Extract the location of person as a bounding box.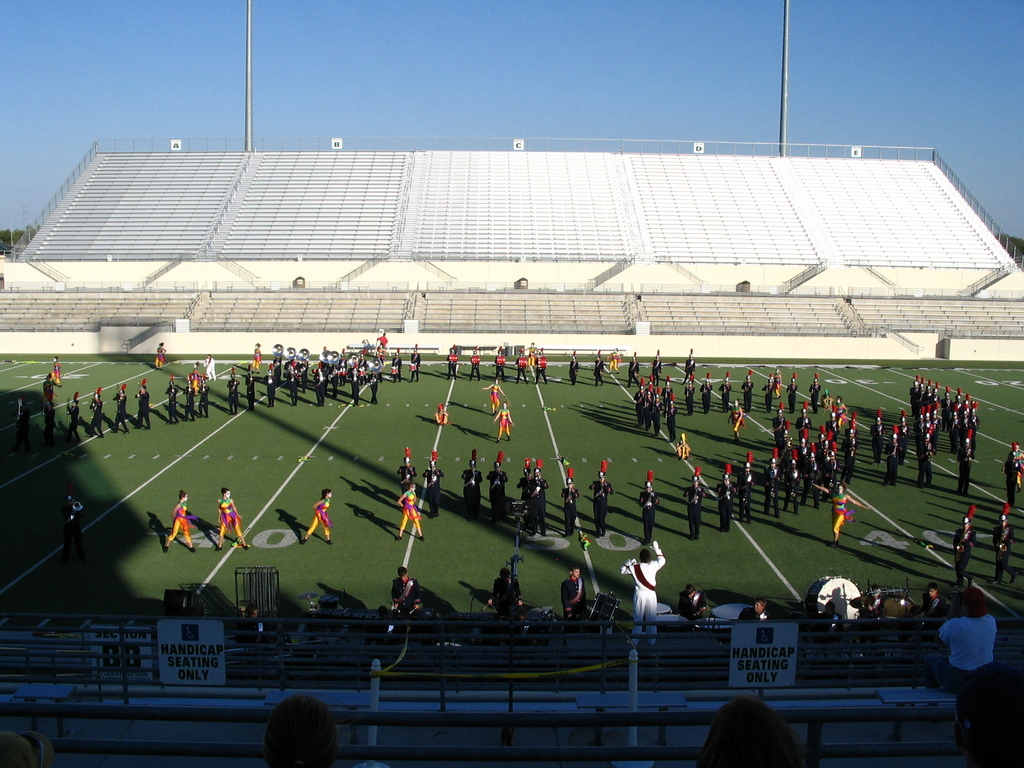
bbox=(591, 461, 611, 536).
